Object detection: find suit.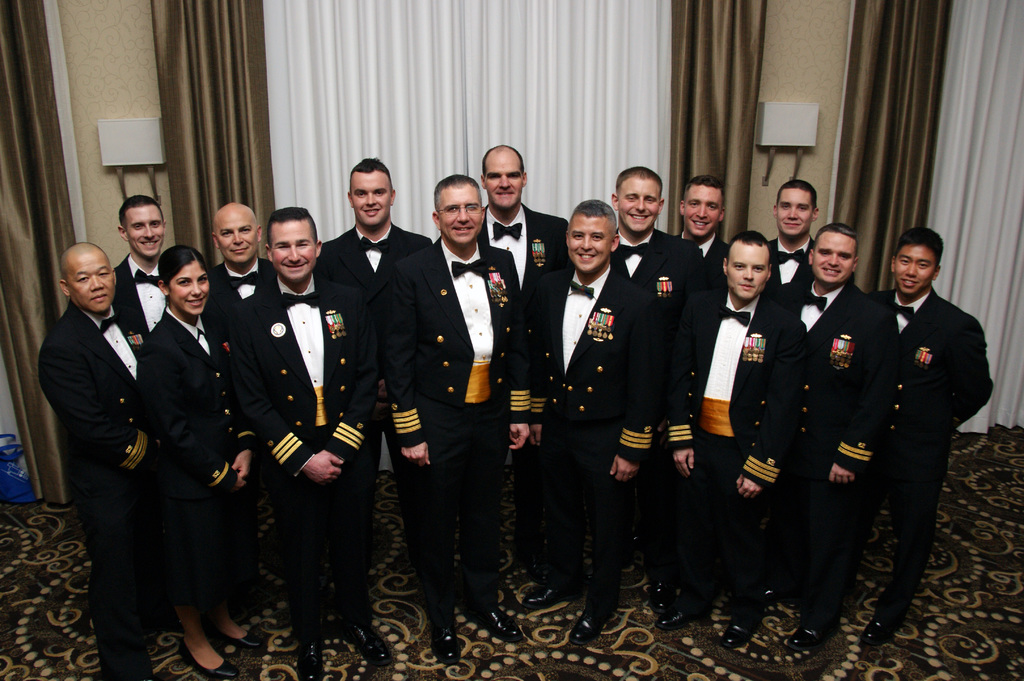
Rect(531, 263, 648, 608).
